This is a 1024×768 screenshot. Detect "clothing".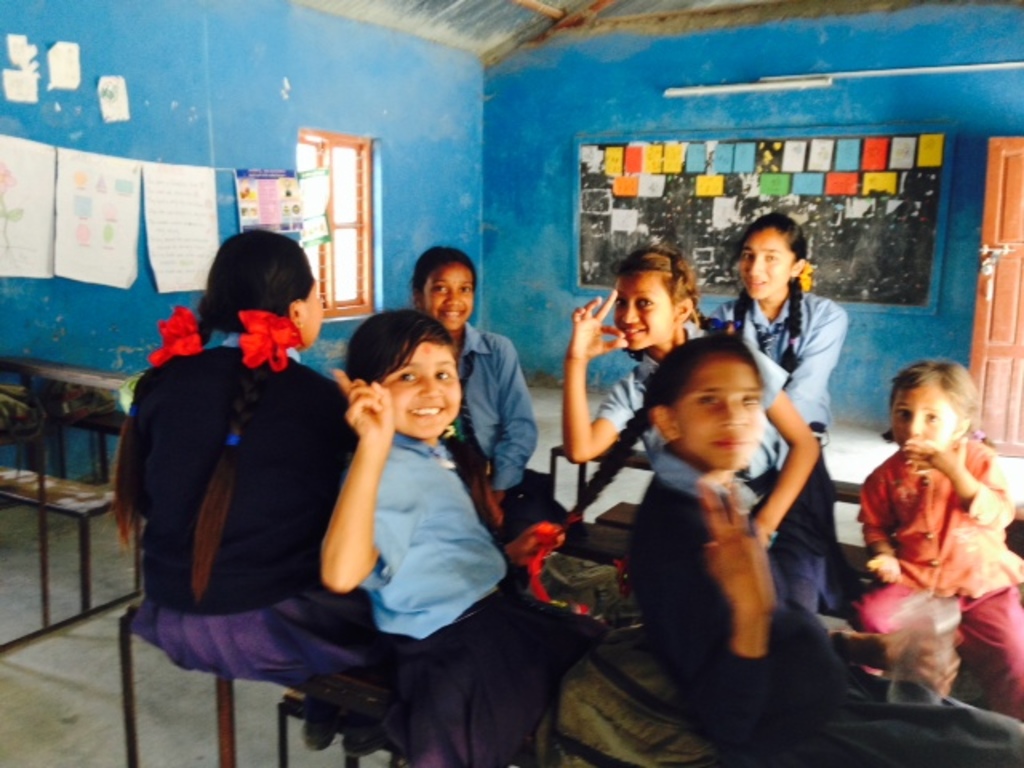
detection(458, 333, 546, 533).
